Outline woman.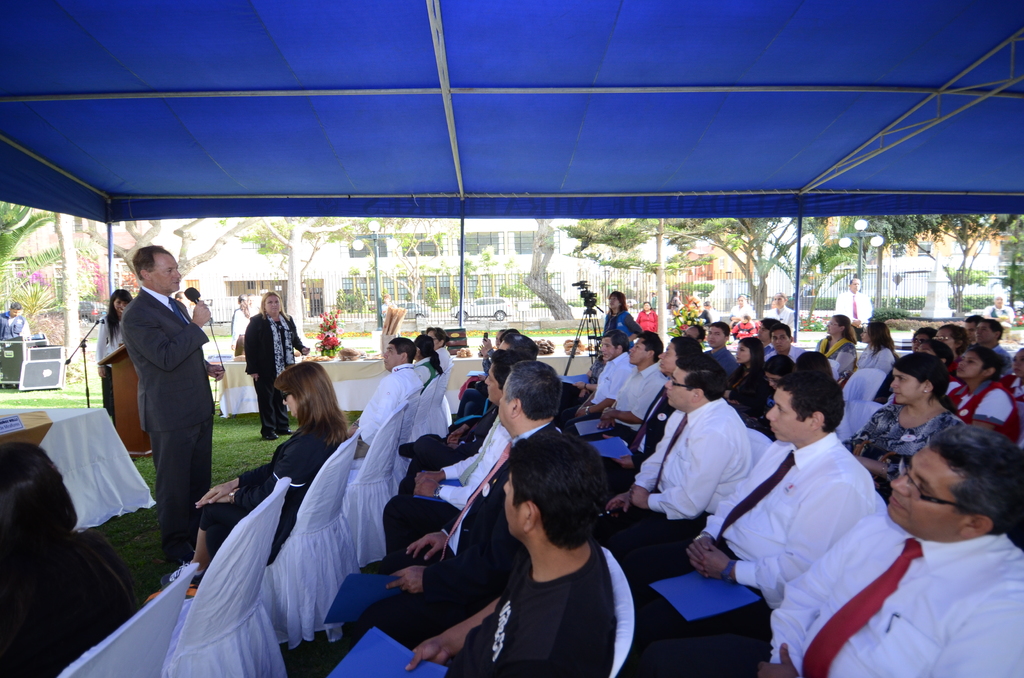
Outline: 719,335,770,416.
